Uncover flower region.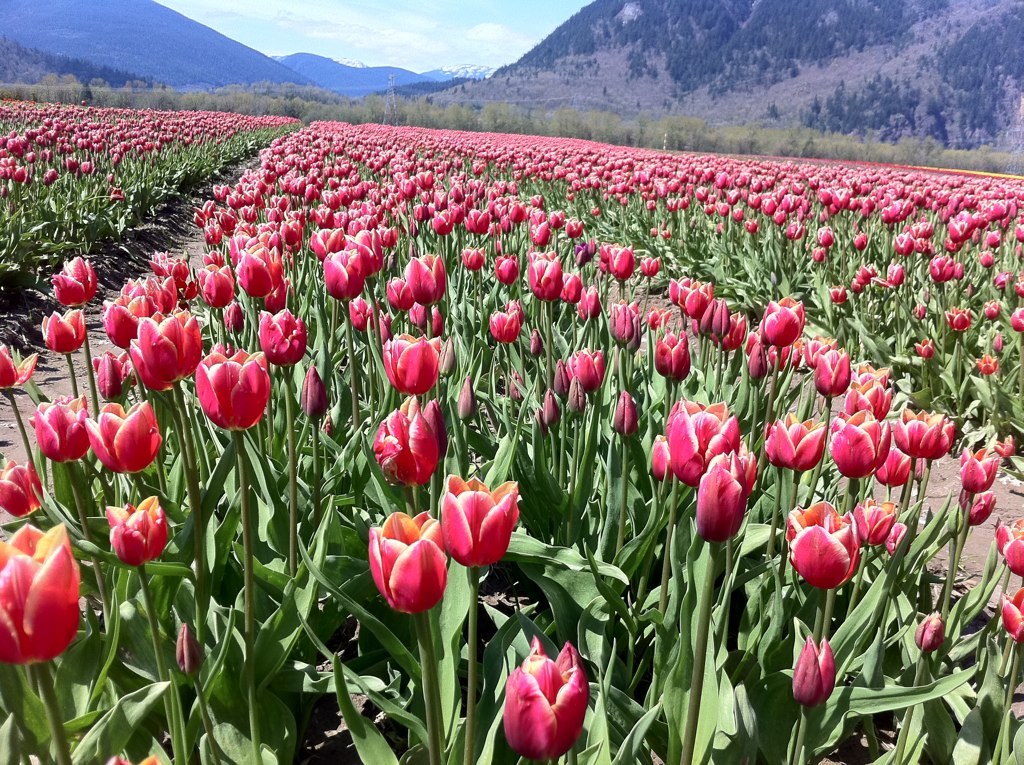
Uncovered: left=638, top=256, right=664, bottom=275.
